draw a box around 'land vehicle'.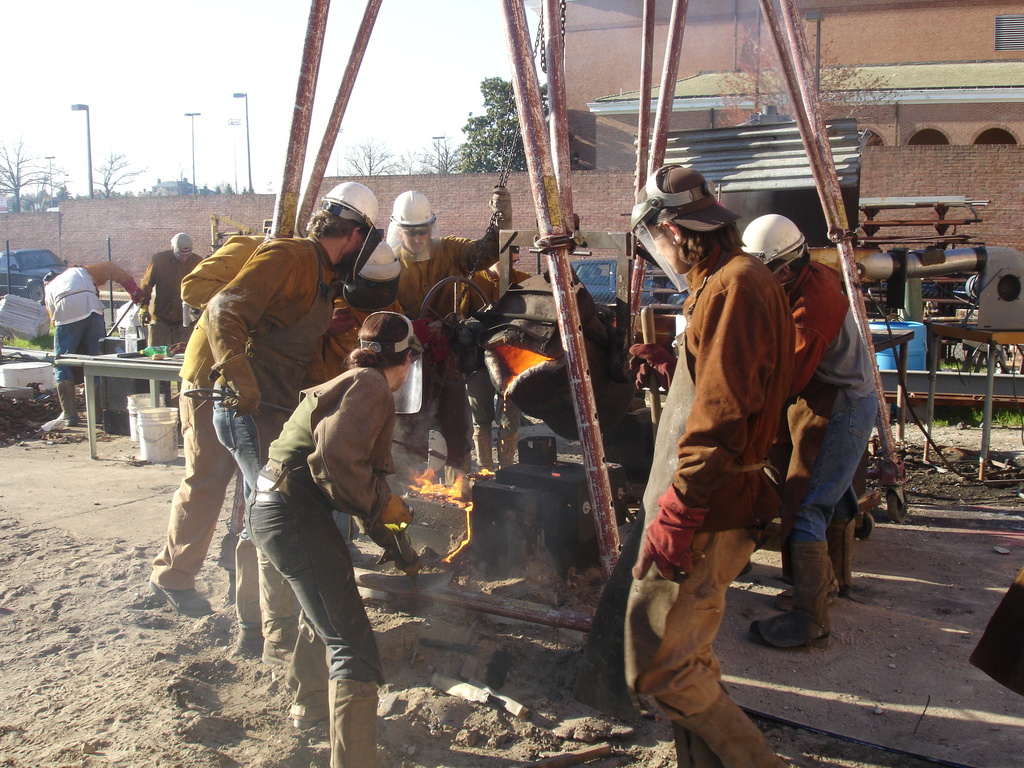
detection(0, 250, 68, 297).
